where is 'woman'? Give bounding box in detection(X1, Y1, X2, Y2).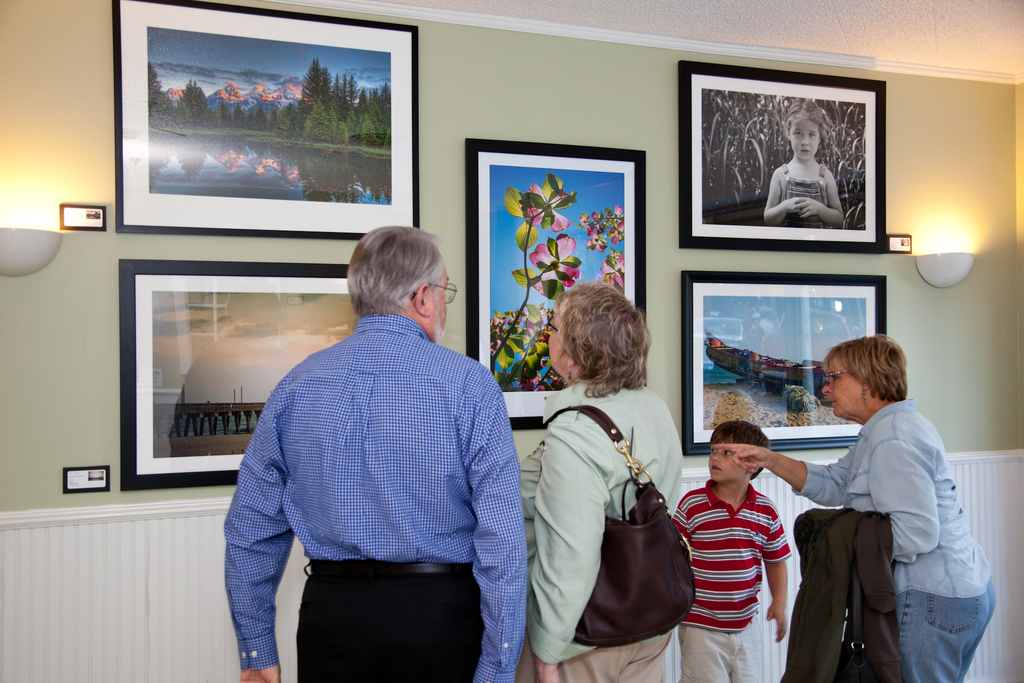
detection(714, 328, 1002, 682).
